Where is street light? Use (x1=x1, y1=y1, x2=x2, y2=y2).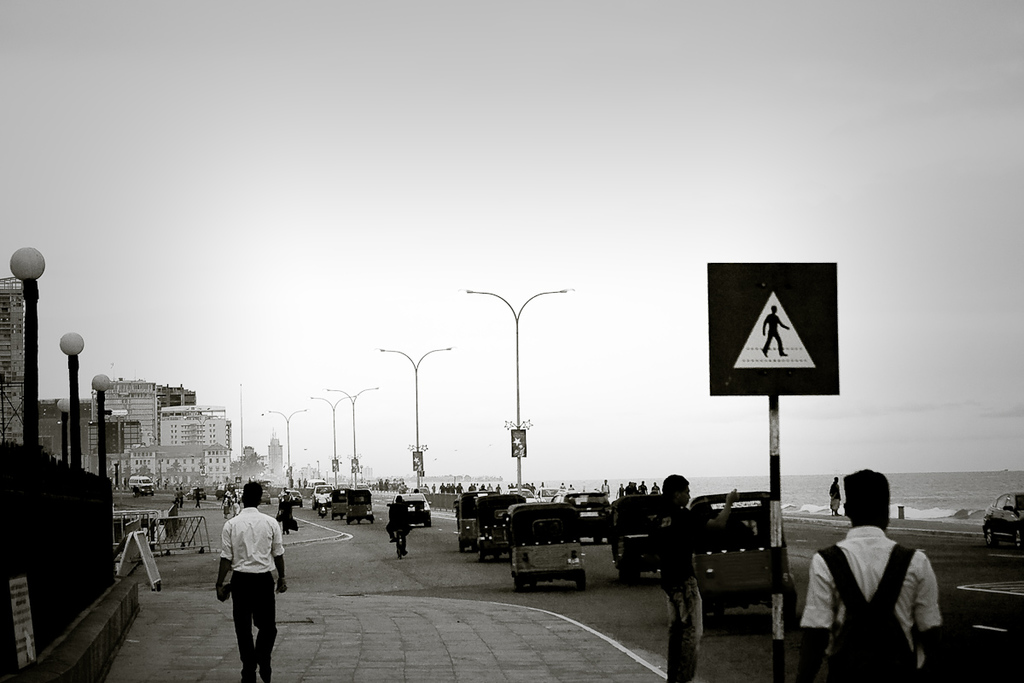
(x1=325, y1=385, x2=380, y2=499).
